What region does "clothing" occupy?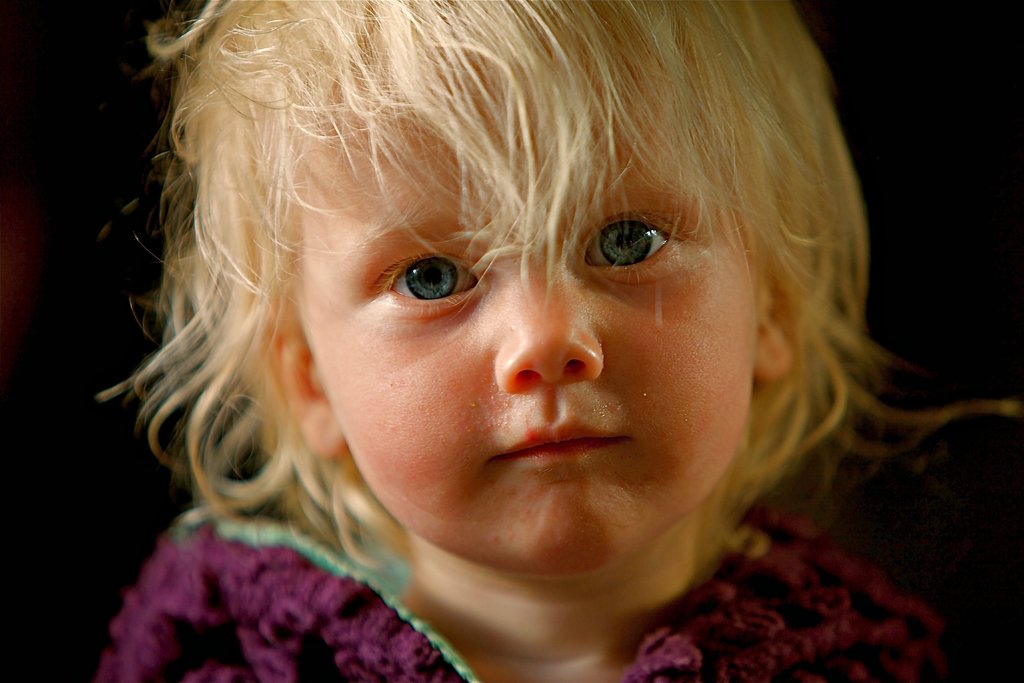
95, 502, 950, 682.
